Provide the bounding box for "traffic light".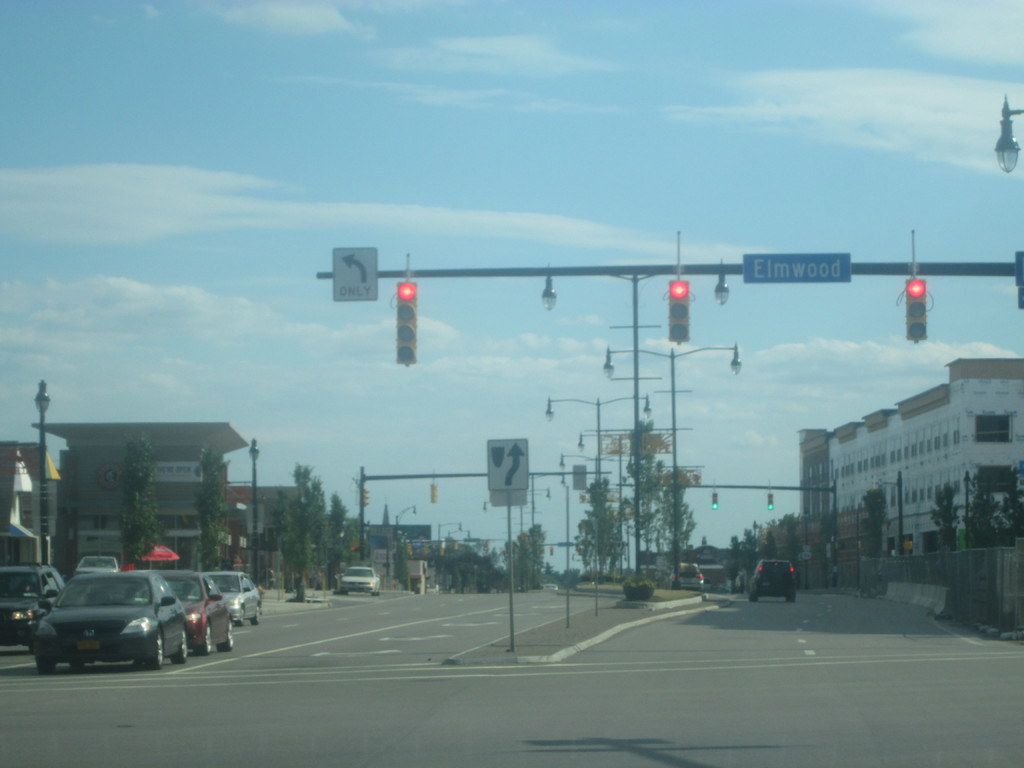
bbox(906, 278, 927, 337).
